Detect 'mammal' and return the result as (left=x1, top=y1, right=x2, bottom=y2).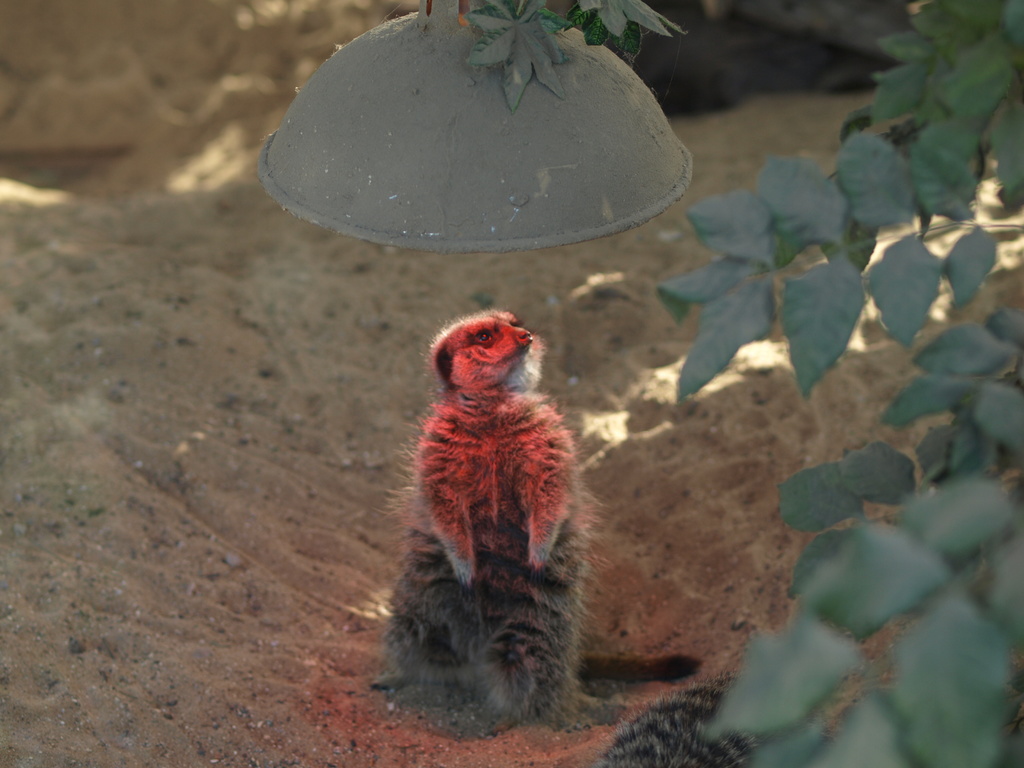
(left=366, top=310, right=701, bottom=734).
